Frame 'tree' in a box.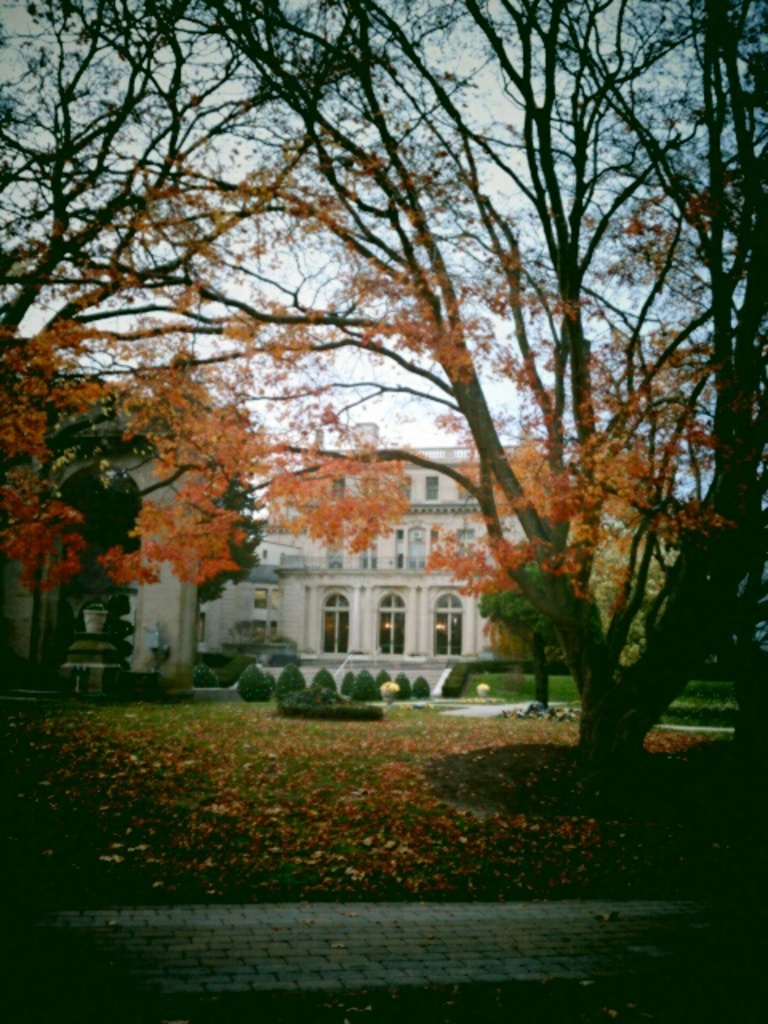
bbox(192, 480, 264, 662).
